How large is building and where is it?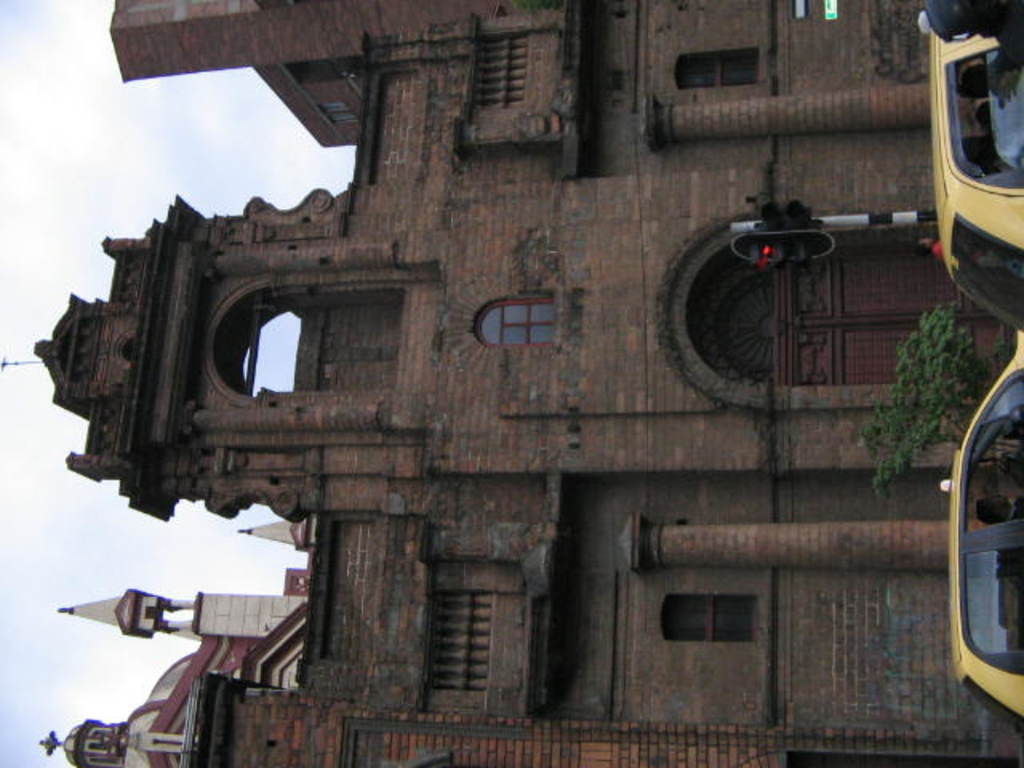
Bounding box: 34:0:1022:766.
